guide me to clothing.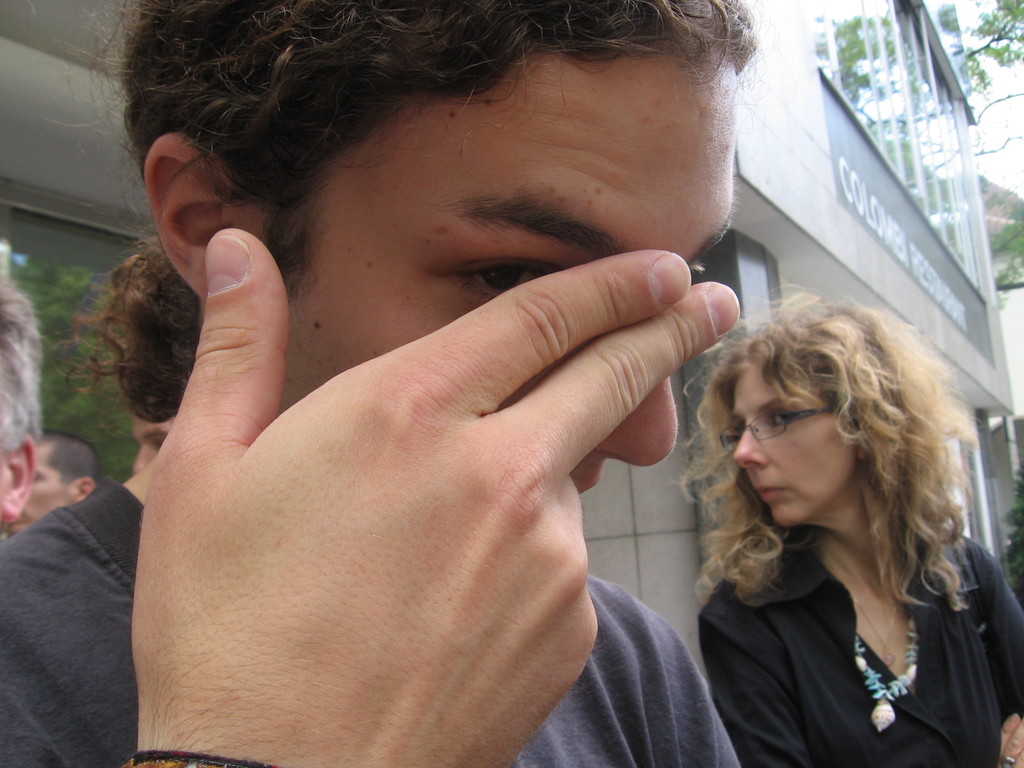
Guidance: {"x1": 0, "y1": 479, "x2": 737, "y2": 767}.
